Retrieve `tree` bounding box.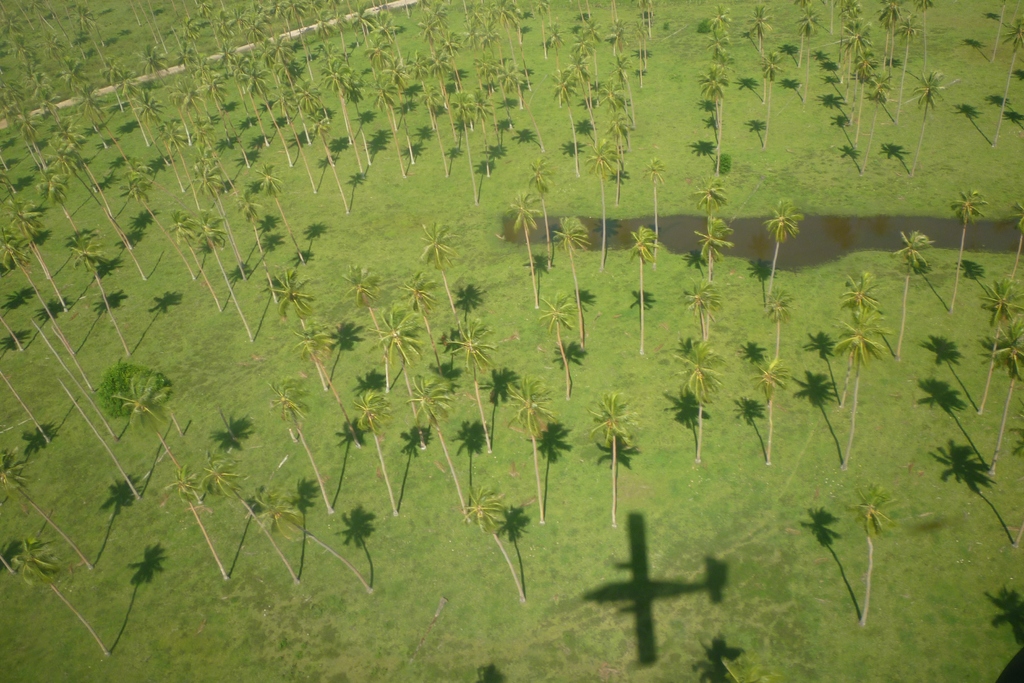
Bounding box: x1=462, y1=484, x2=532, y2=607.
